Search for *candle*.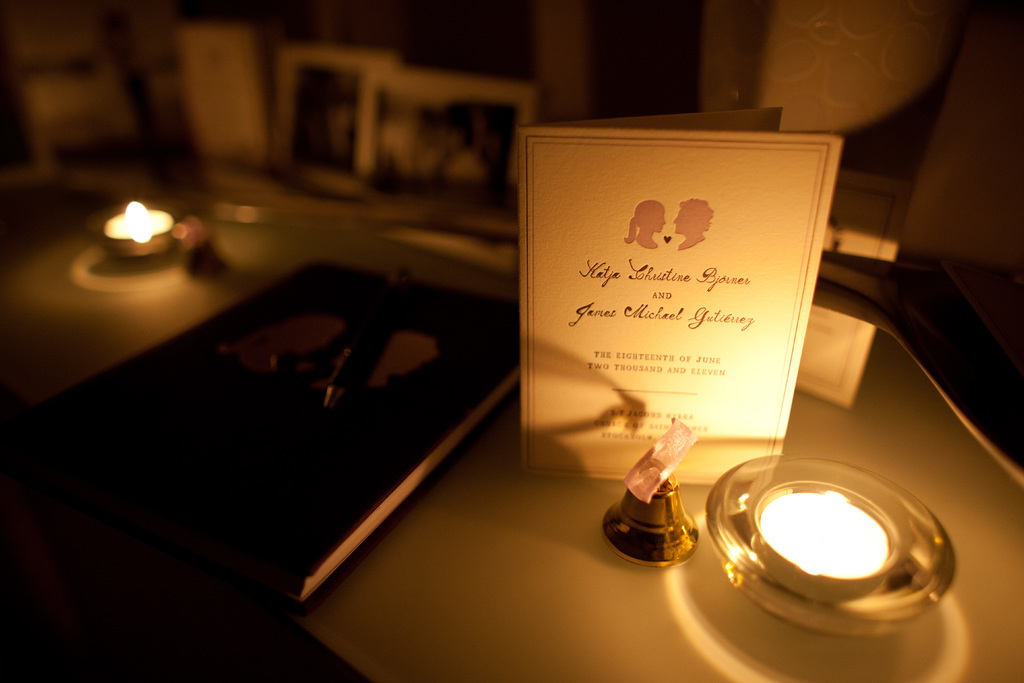
Found at l=88, t=199, r=183, b=256.
